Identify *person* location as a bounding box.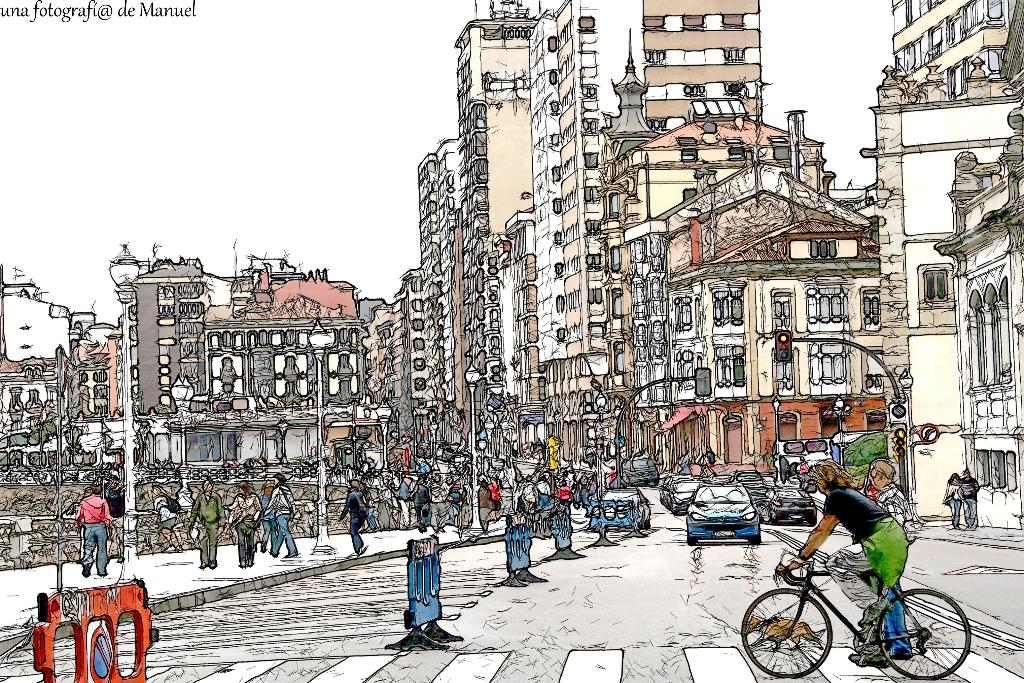
x1=408, y1=481, x2=428, y2=526.
